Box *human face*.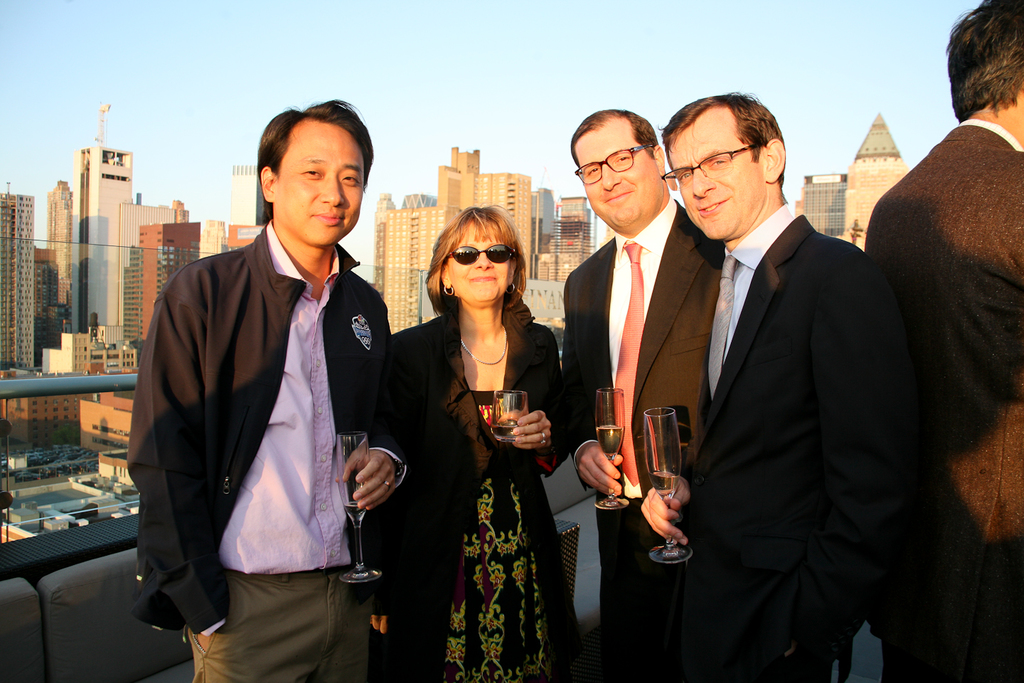
detection(574, 129, 663, 232).
